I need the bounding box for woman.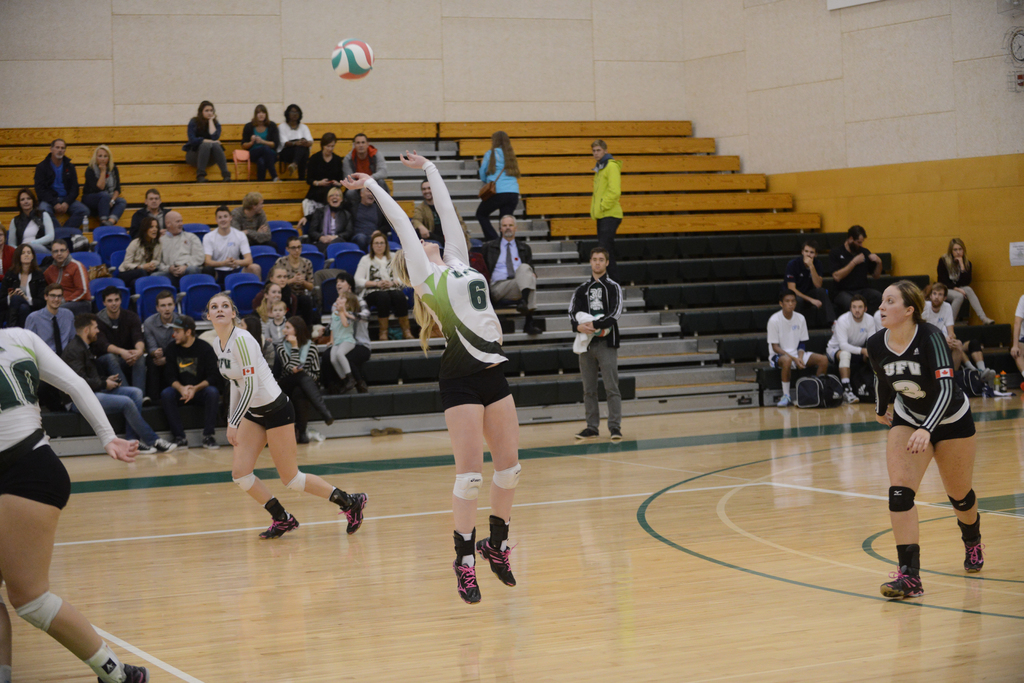
Here it is: detection(242, 314, 275, 370).
